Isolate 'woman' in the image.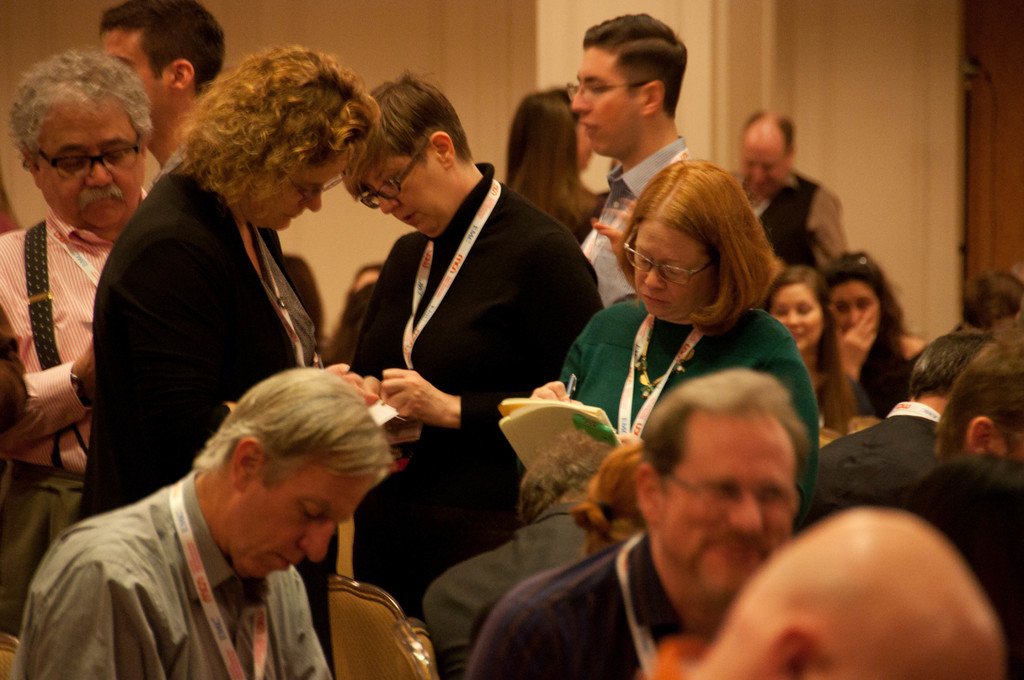
Isolated region: (757, 261, 856, 433).
